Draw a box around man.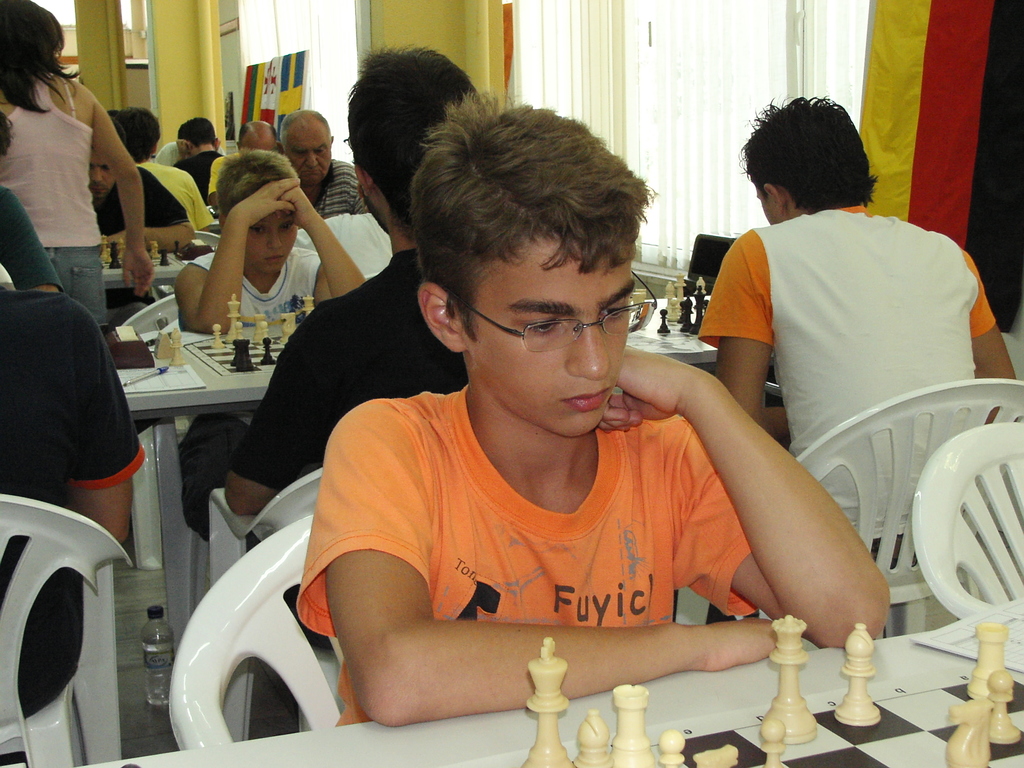
(left=222, top=44, right=477, bottom=746).
